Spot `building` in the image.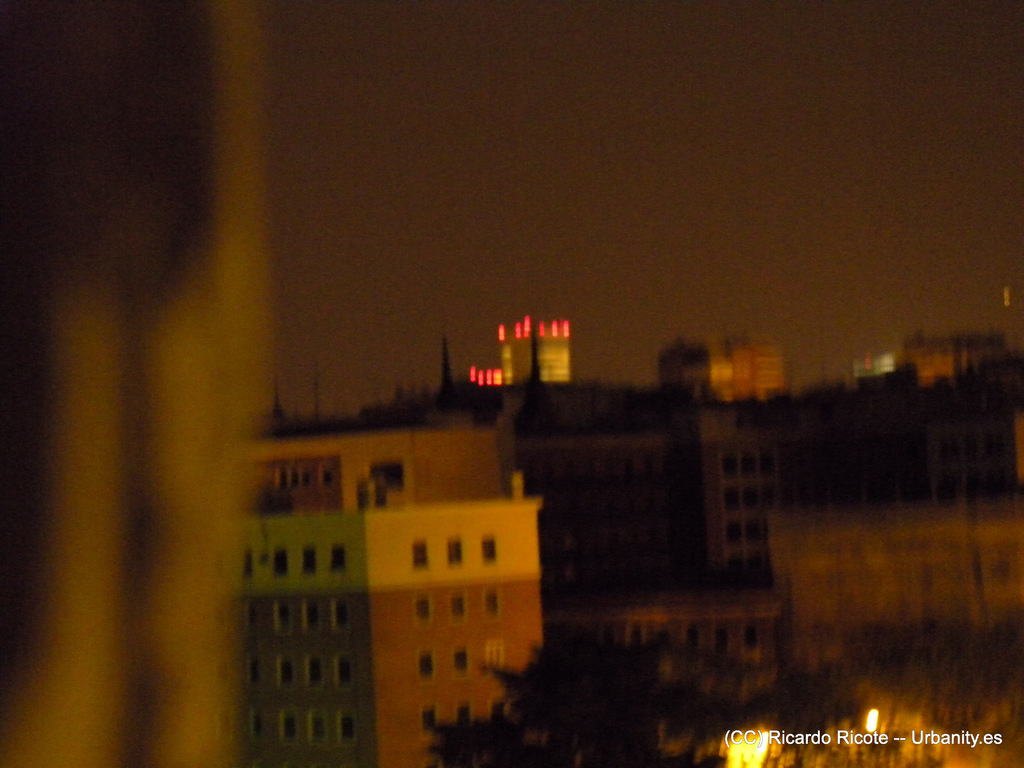
`building` found at bbox=[552, 593, 781, 764].
